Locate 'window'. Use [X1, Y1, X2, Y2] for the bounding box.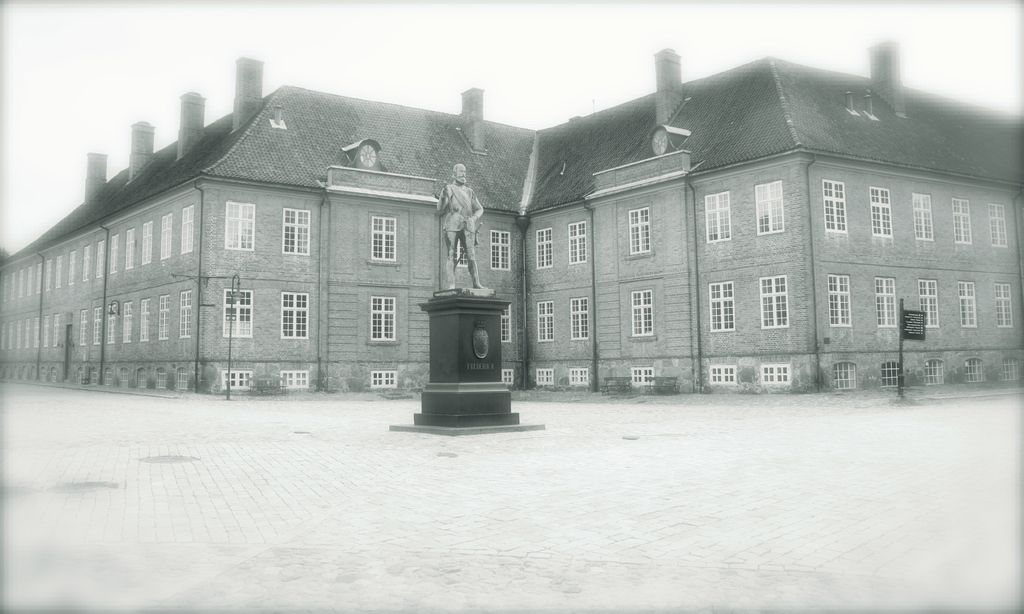
[632, 289, 653, 343].
